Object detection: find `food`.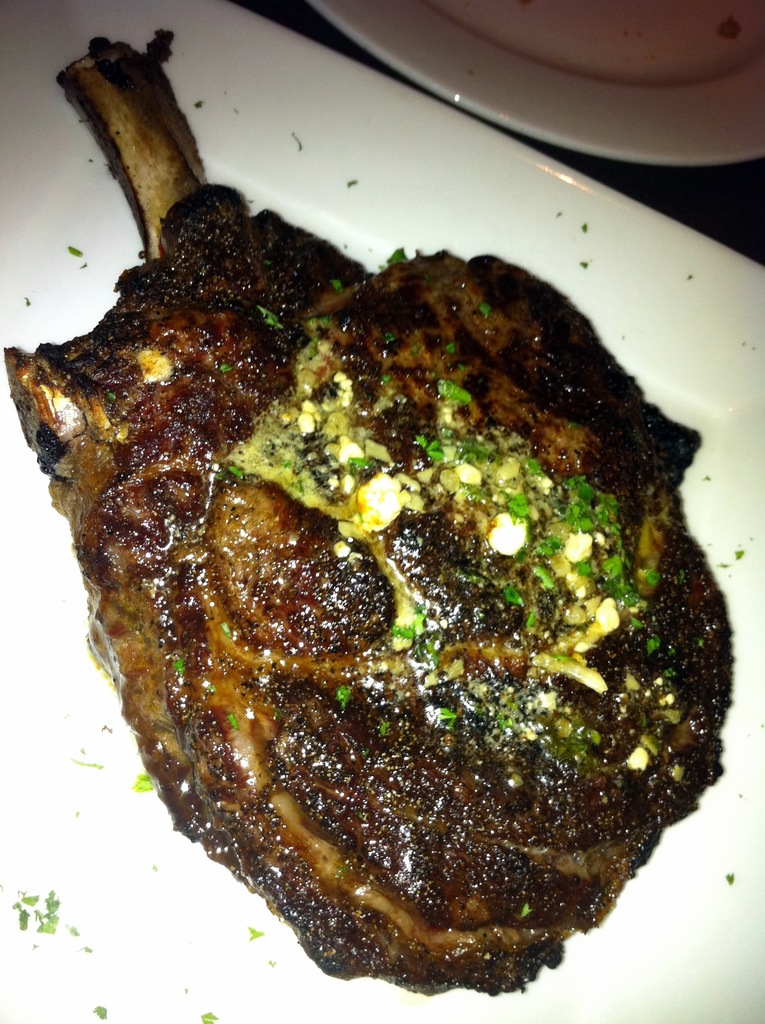
bbox=[400, 982, 526, 998].
